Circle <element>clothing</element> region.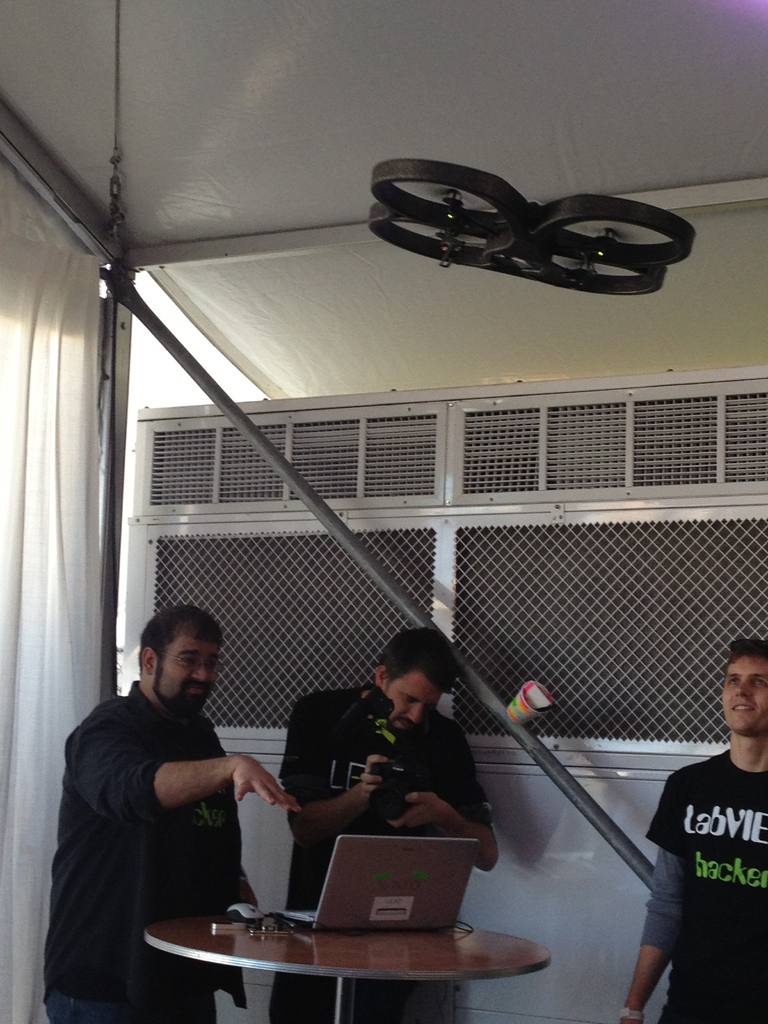
Region: box=[272, 691, 480, 952].
